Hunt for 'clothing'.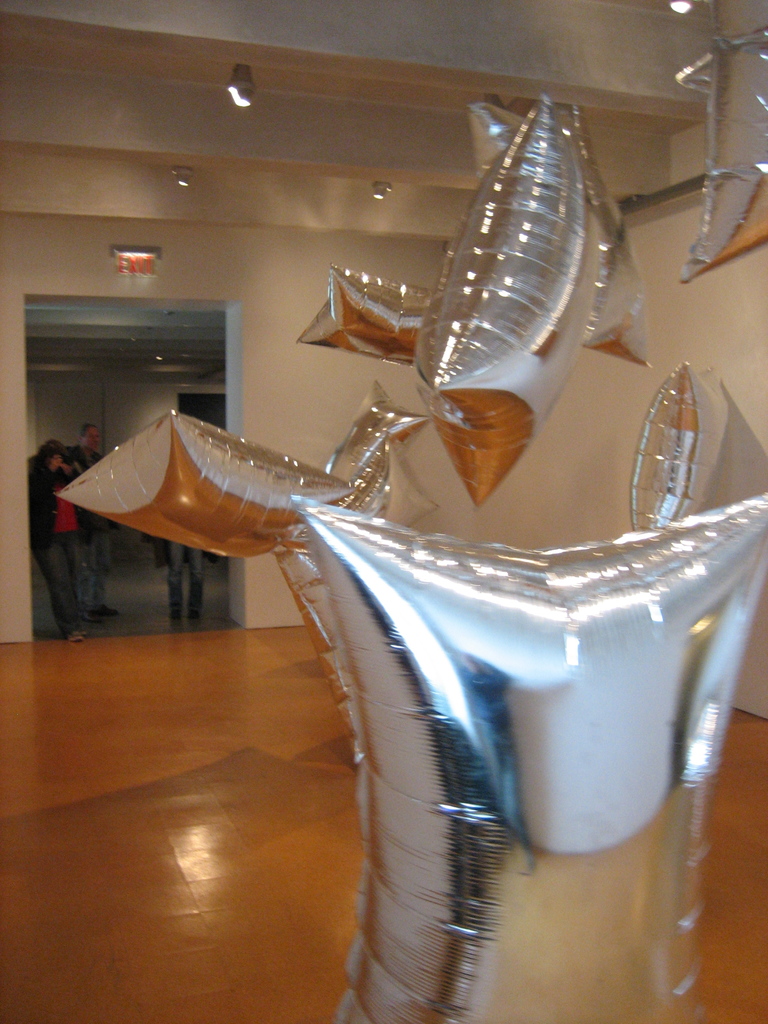
Hunted down at [27, 450, 93, 642].
